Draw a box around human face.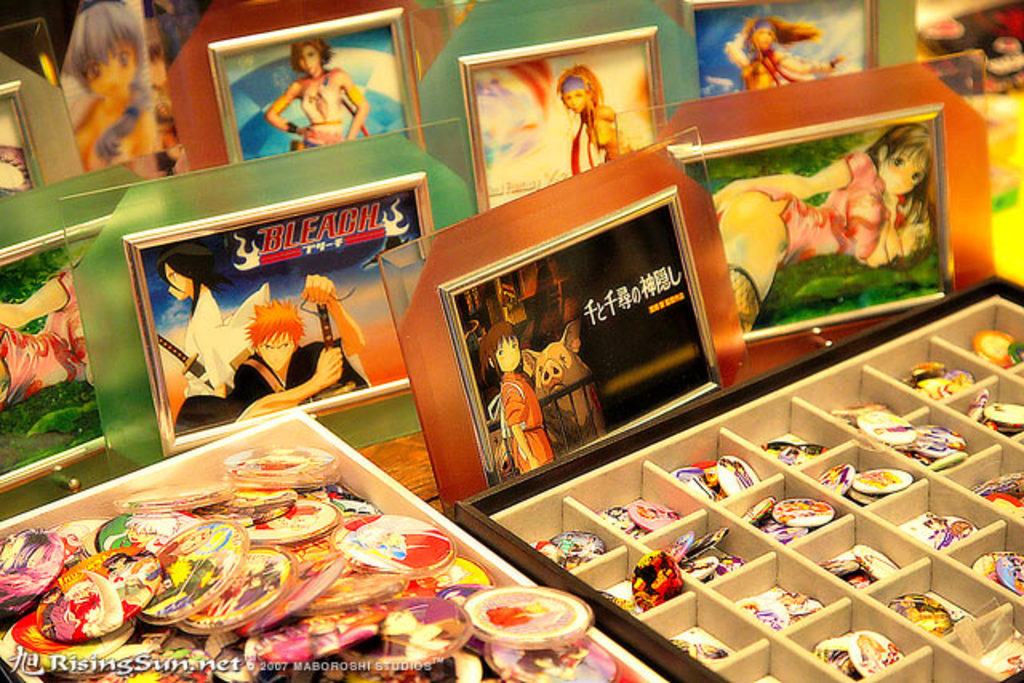
x1=562, y1=88, x2=589, y2=114.
